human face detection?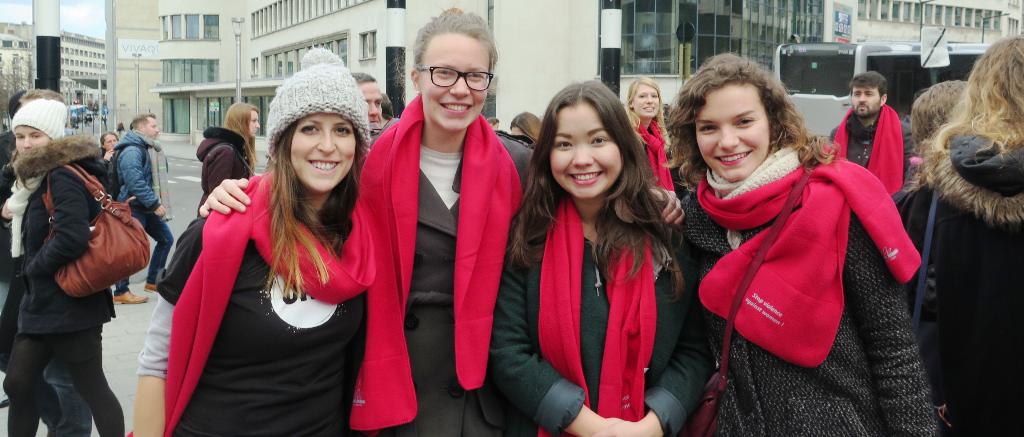
rect(696, 86, 769, 181)
